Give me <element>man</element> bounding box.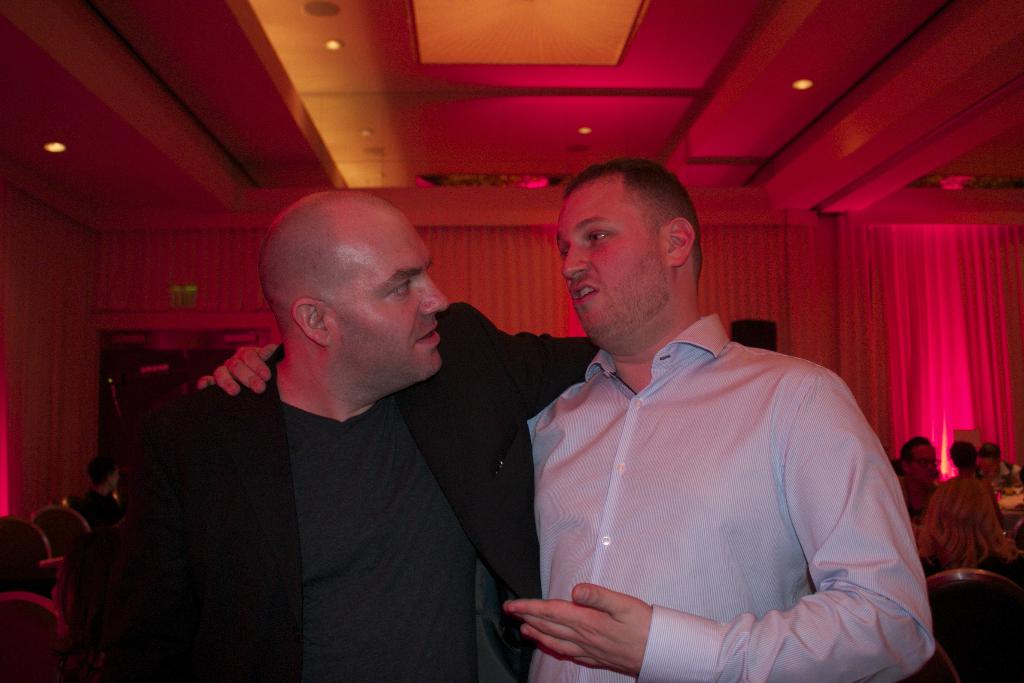
pyautogui.locateOnScreen(125, 183, 598, 682).
